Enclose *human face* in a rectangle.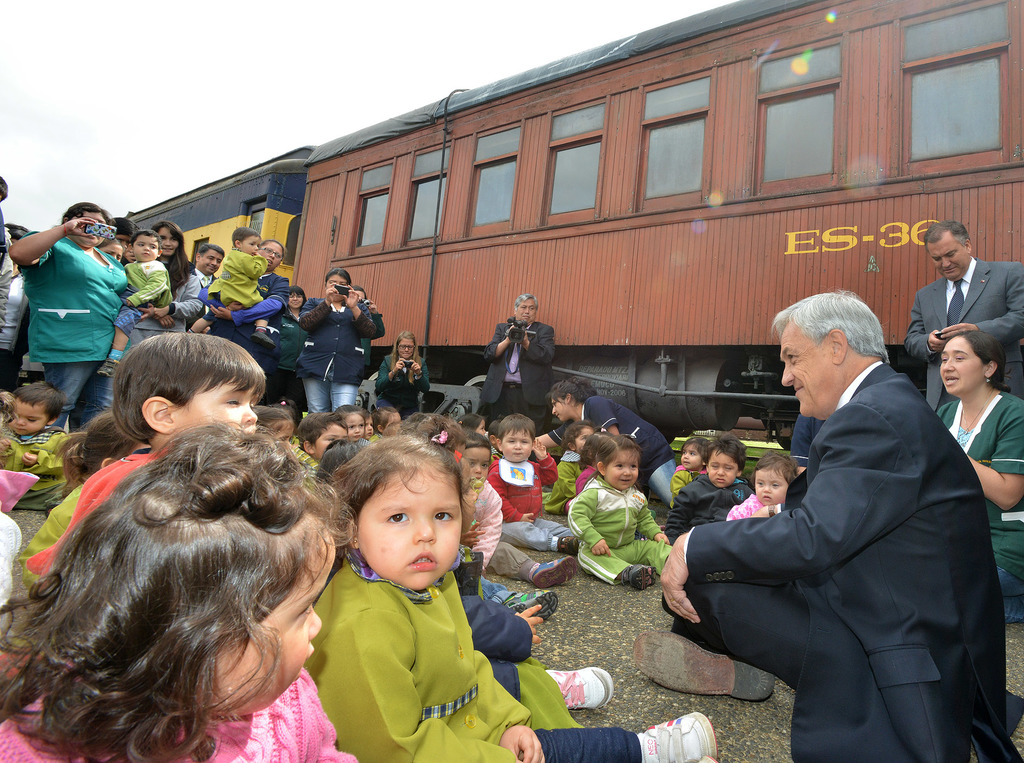
x1=326 y1=275 x2=349 y2=301.
